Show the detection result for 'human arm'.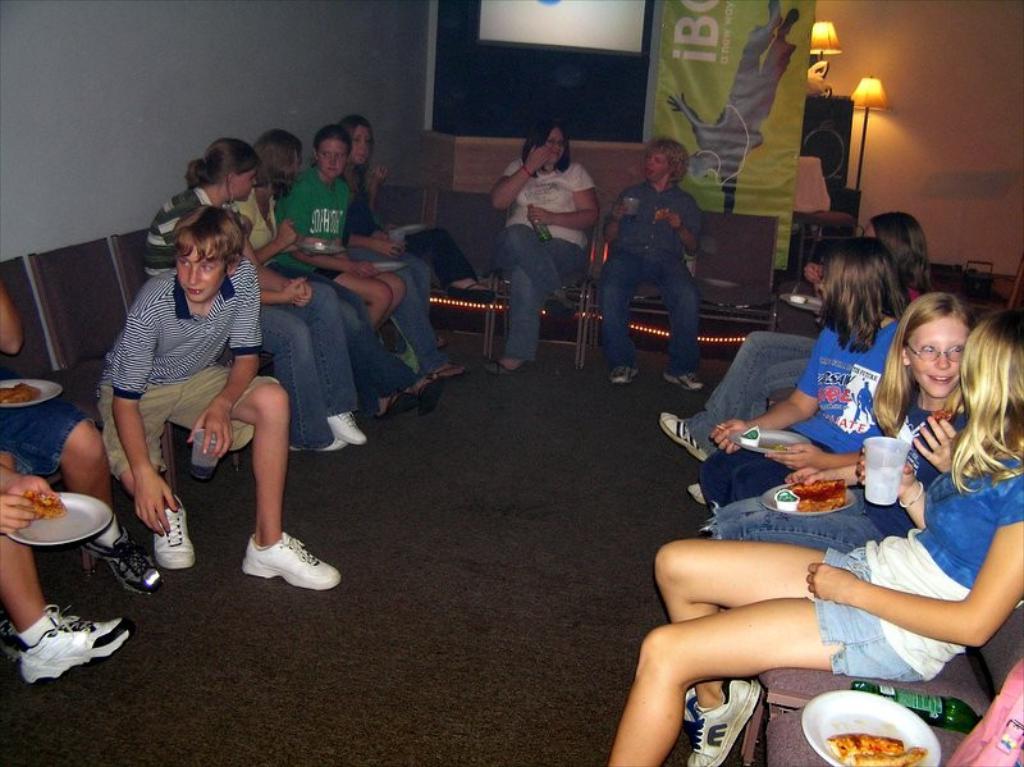
(246,237,307,305).
